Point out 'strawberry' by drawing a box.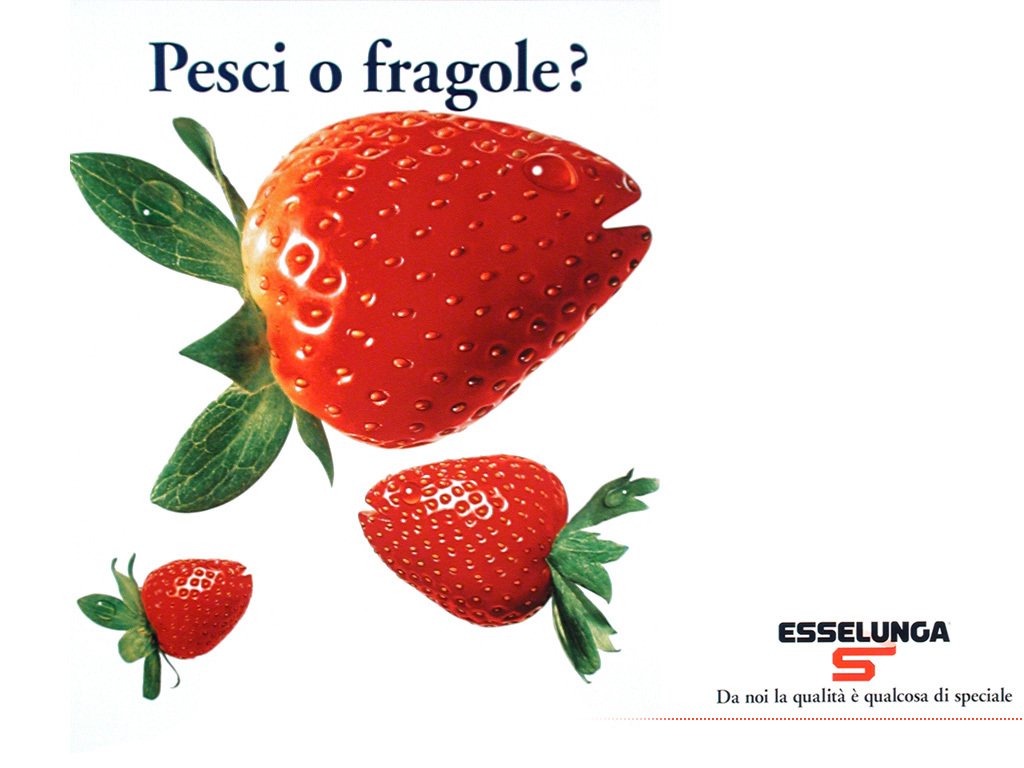
x1=210, y1=101, x2=654, y2=470.
